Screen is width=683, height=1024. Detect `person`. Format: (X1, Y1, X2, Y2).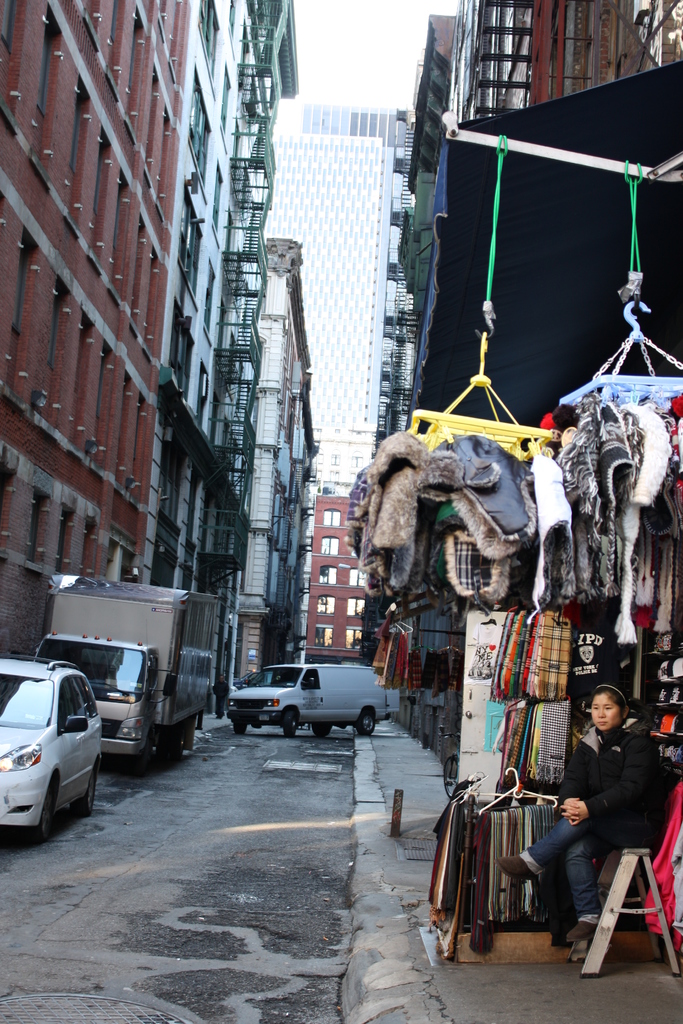
(489, 679, 678, 945).
